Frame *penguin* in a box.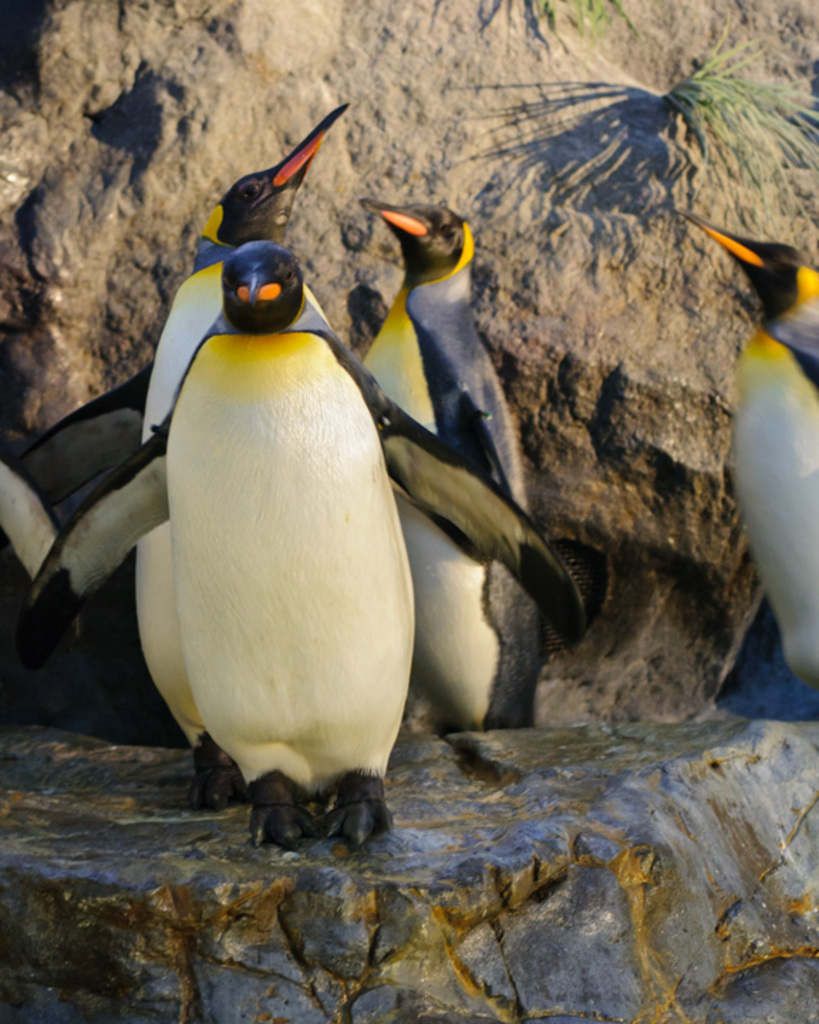
(x1=36, y1=104, x2=361, y2=818).
